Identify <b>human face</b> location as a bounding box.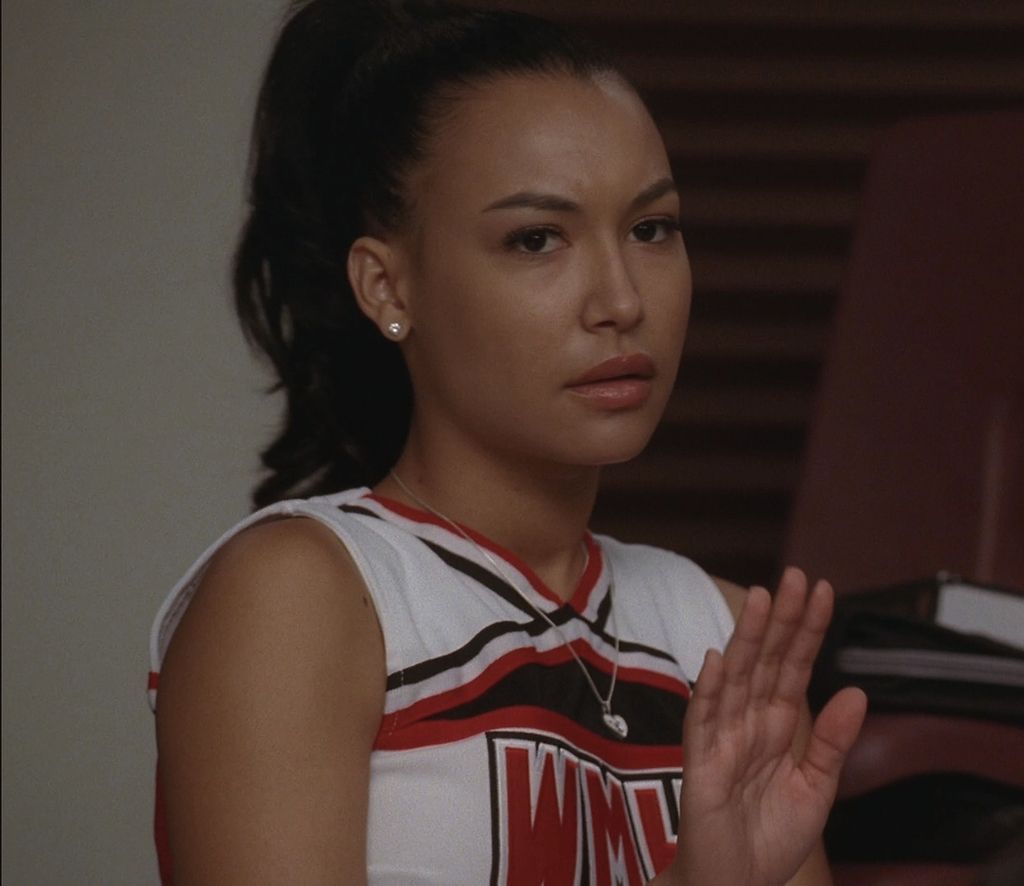
<box>403,81,695,472</box>.
